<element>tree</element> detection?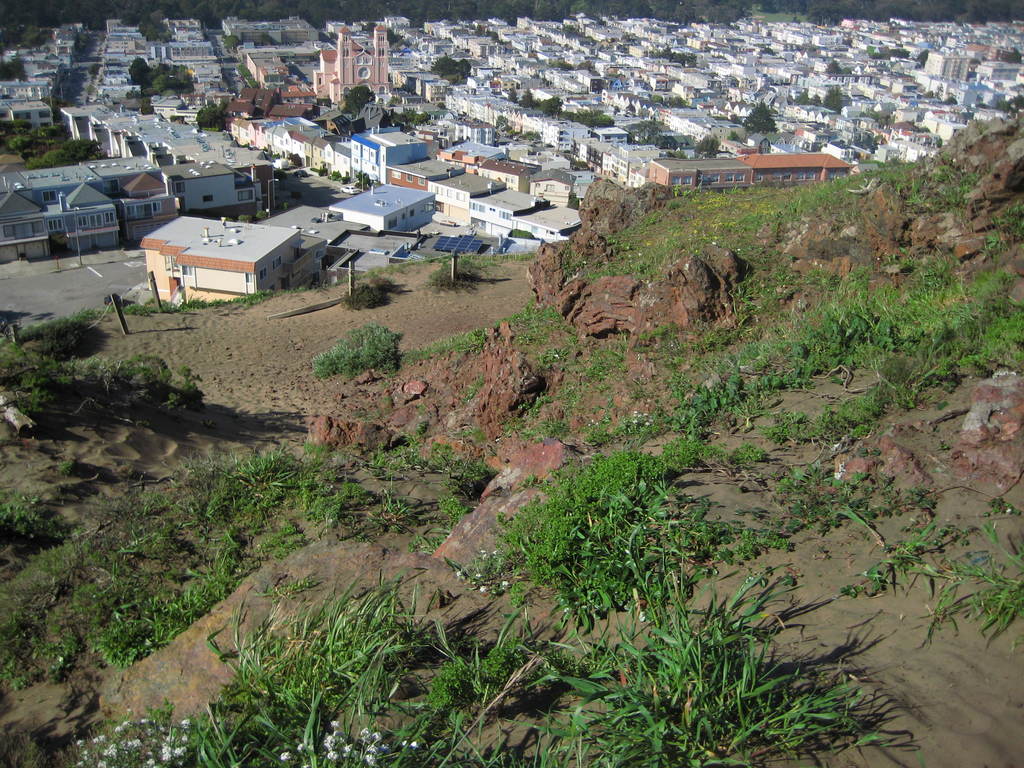
Rect(198, 104, 225, 130)
